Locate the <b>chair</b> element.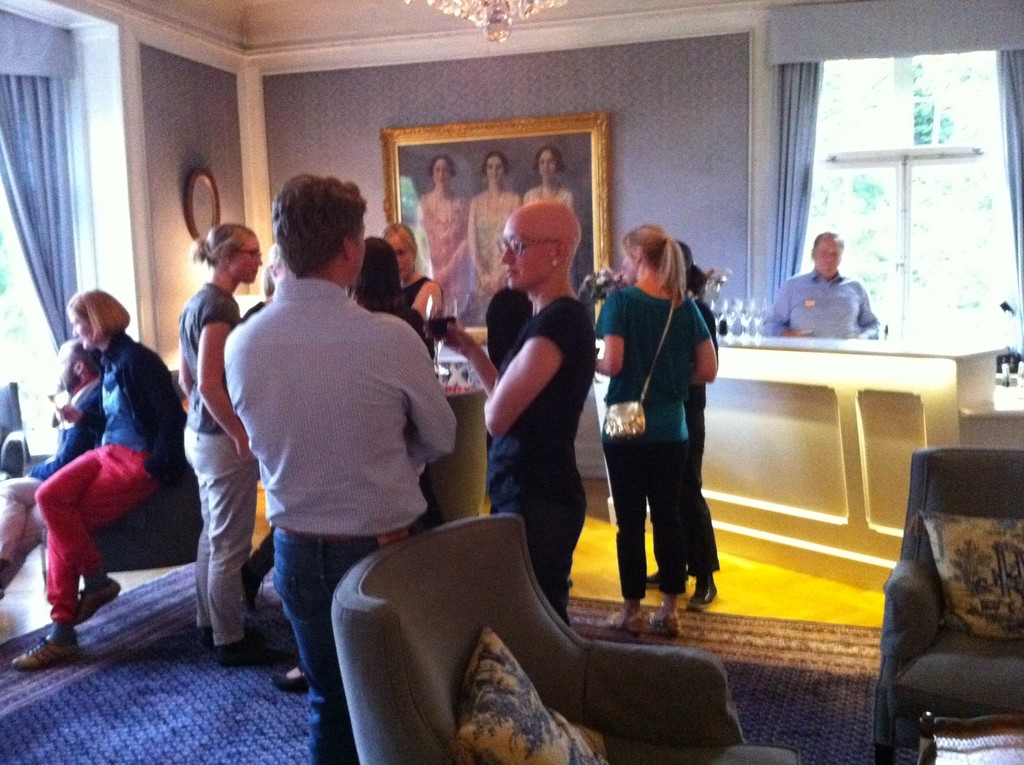
Element bbox: (332,511,803,764).
